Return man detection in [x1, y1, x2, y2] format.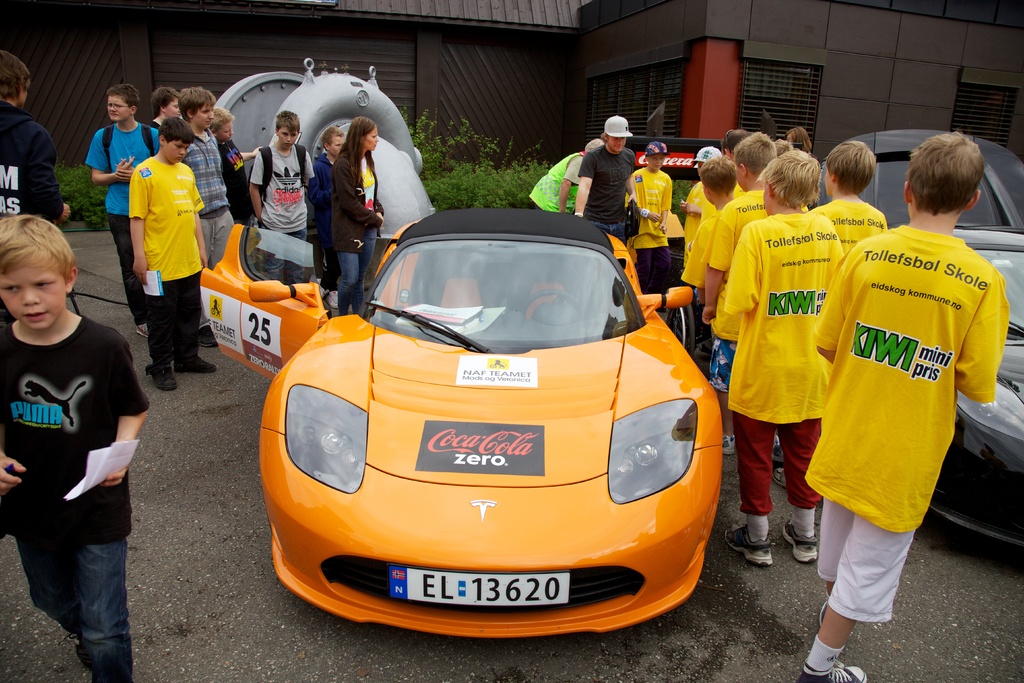
[109, 115, 204, 390].
